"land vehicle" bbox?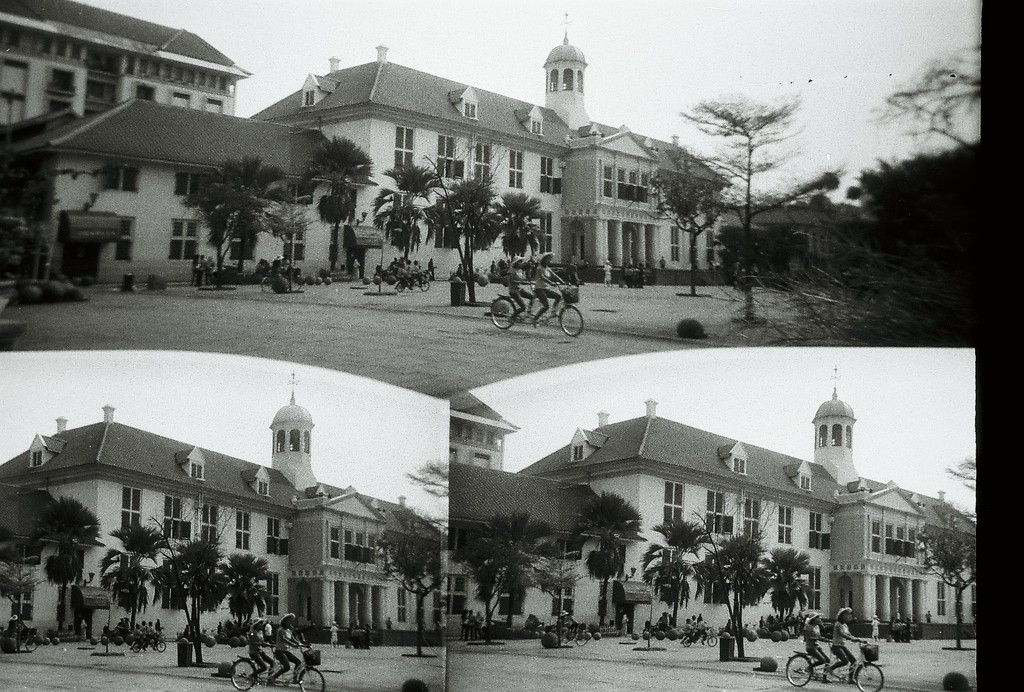
[223, 641, 325, 691]
